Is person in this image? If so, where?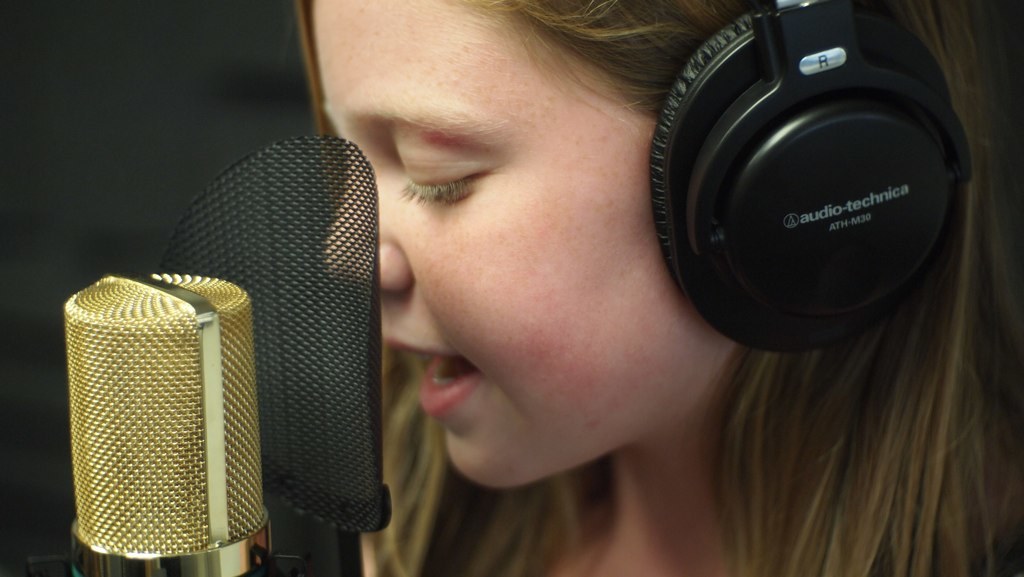
Yes, at x1=290 y1=0 x2=1023 y2=576.
